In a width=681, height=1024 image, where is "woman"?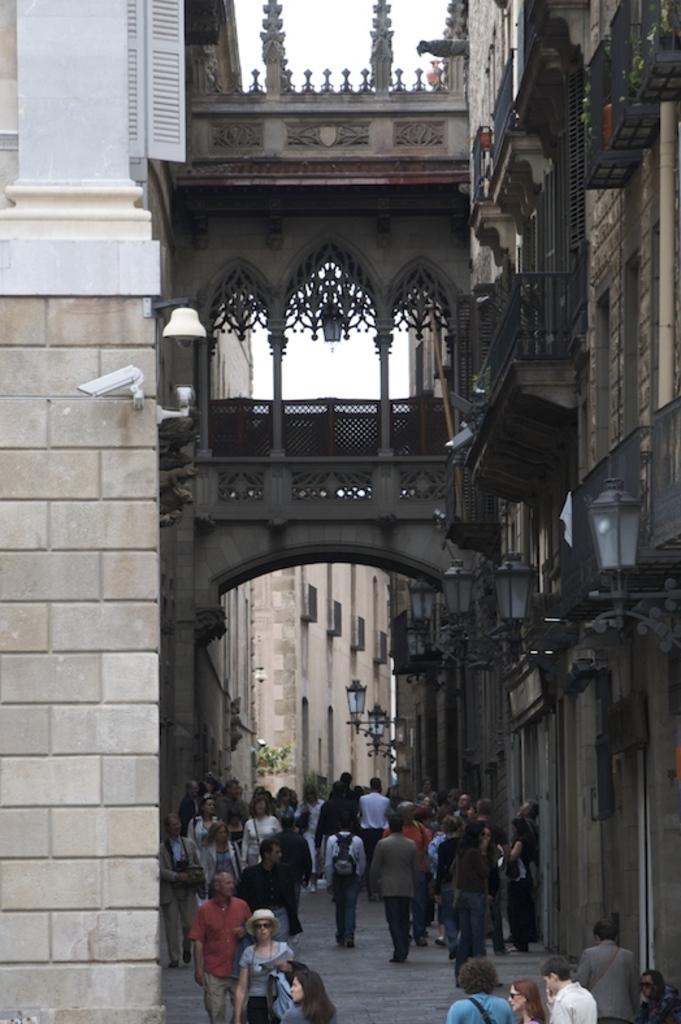
box=[411, 773, 439, 806].
